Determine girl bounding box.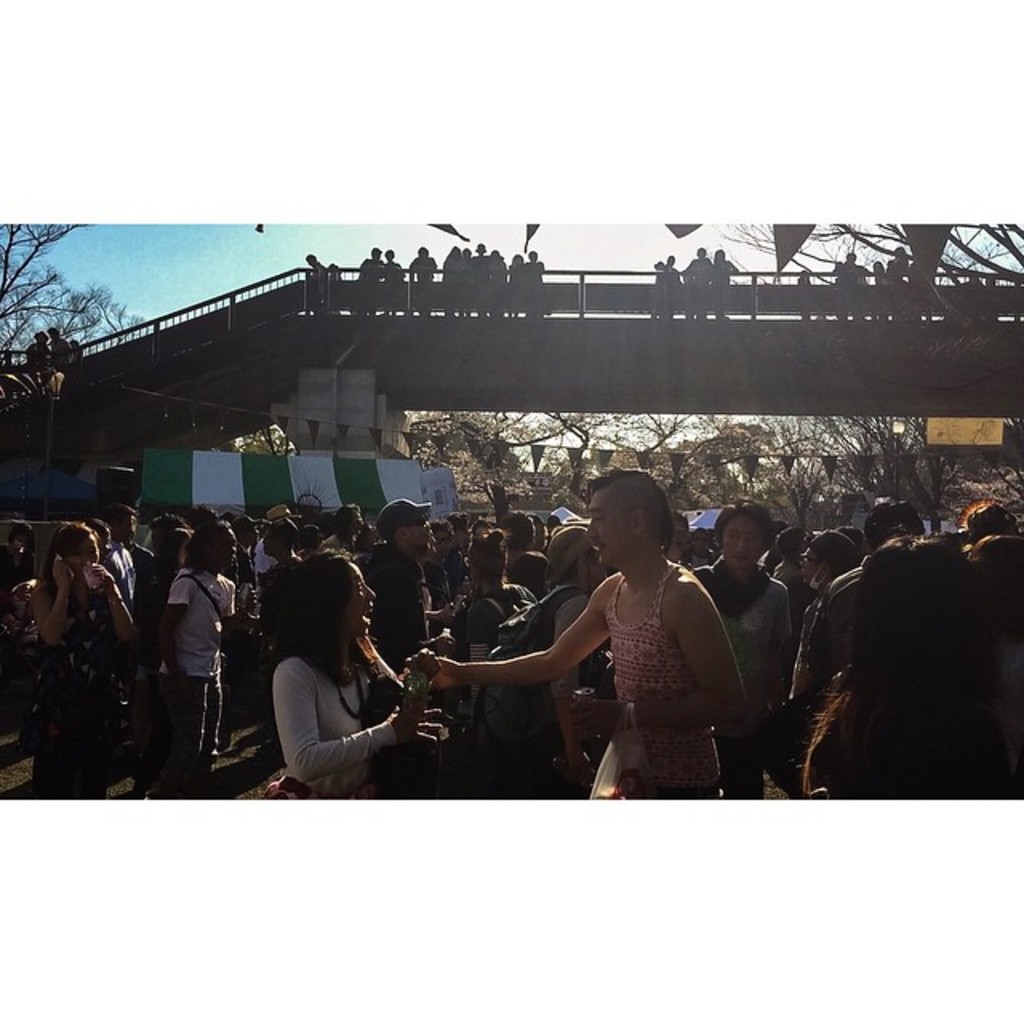
Determined: 34,523,136,798.
